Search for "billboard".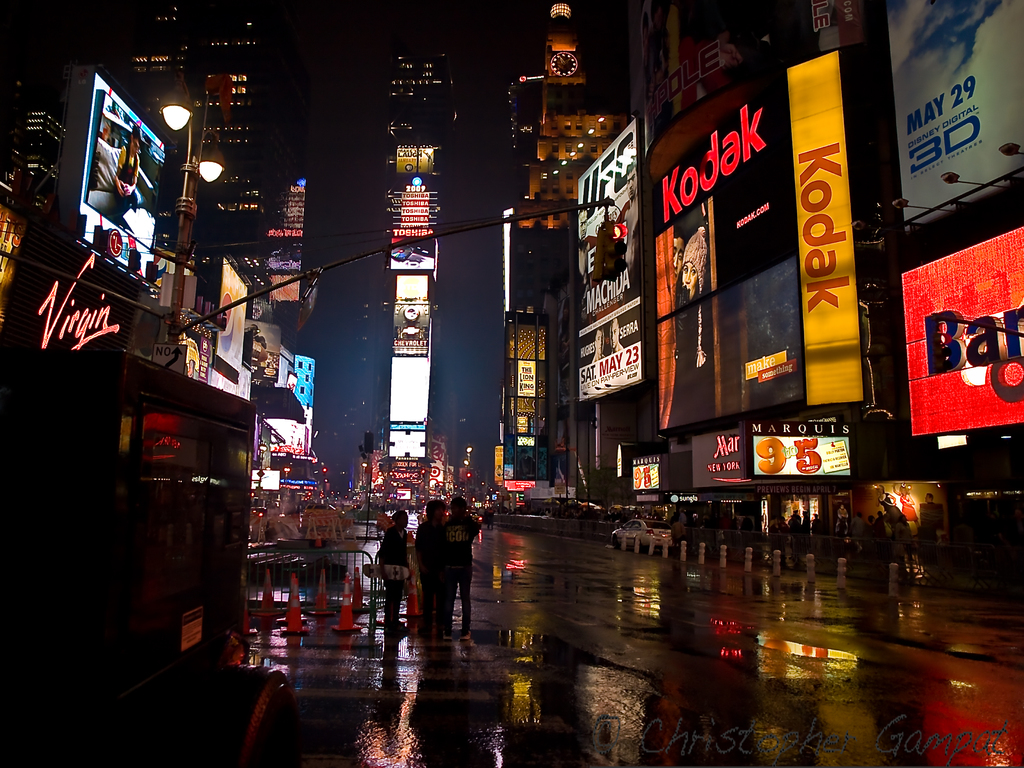
Found at x1=649, y1=73, x2=806, y2=431.
